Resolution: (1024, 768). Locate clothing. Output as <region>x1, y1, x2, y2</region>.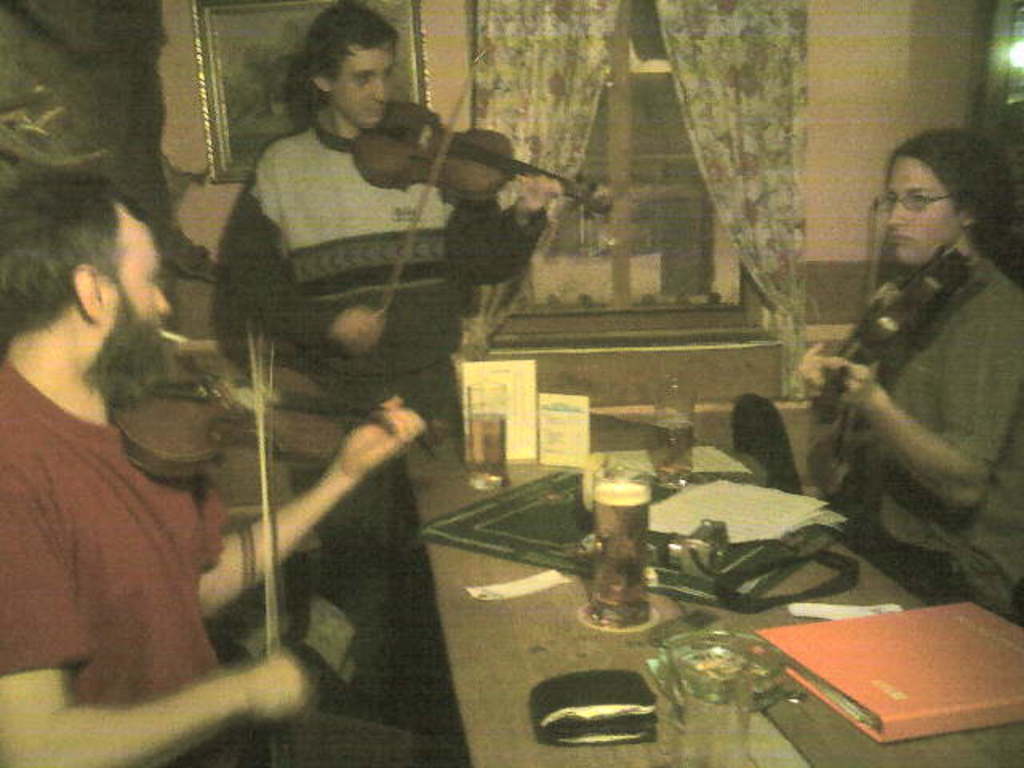
<region>802, 170, 1006, 614</region>.
